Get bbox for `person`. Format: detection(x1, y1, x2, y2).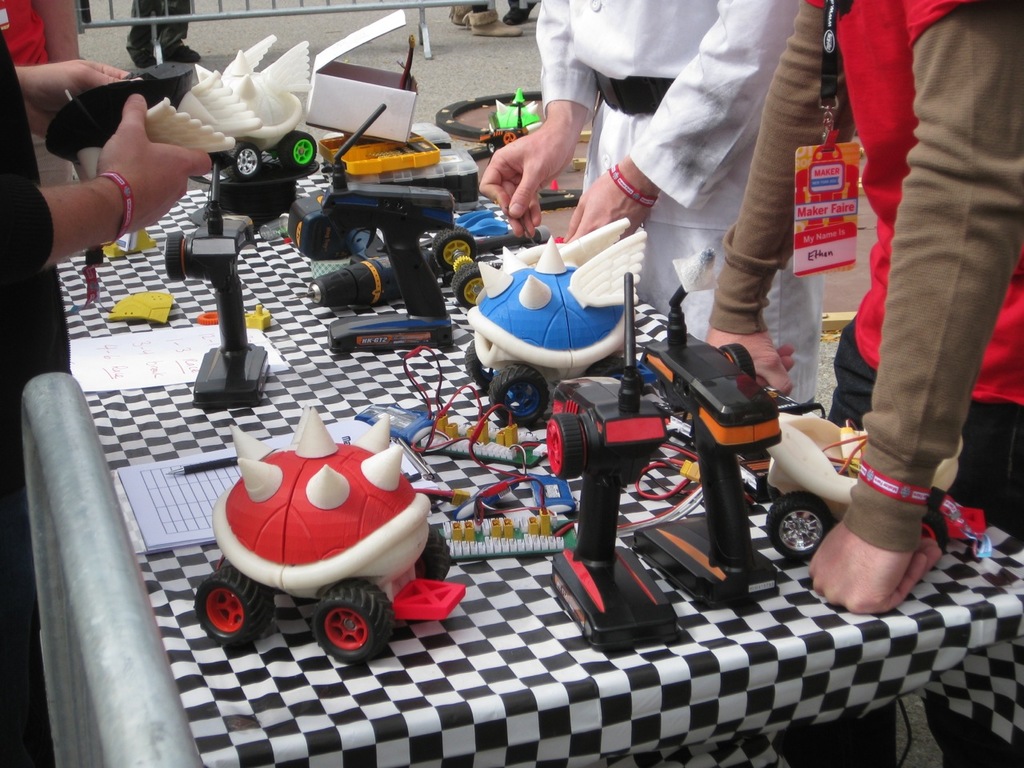
detection(497, 11, 853, 366).
